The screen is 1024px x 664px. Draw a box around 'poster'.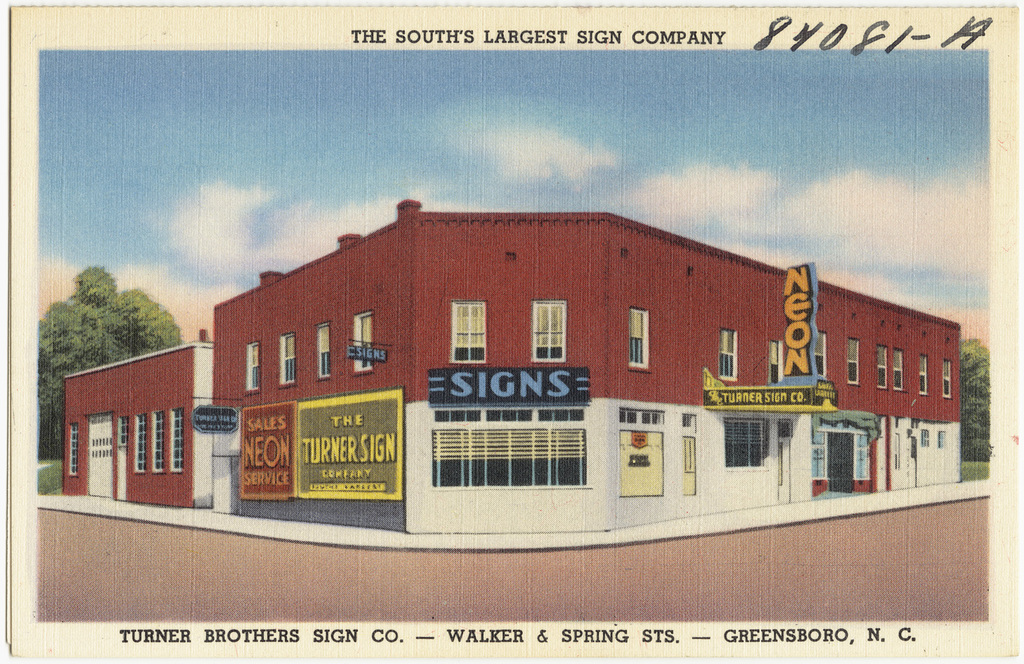
(2,3,1019,652).
